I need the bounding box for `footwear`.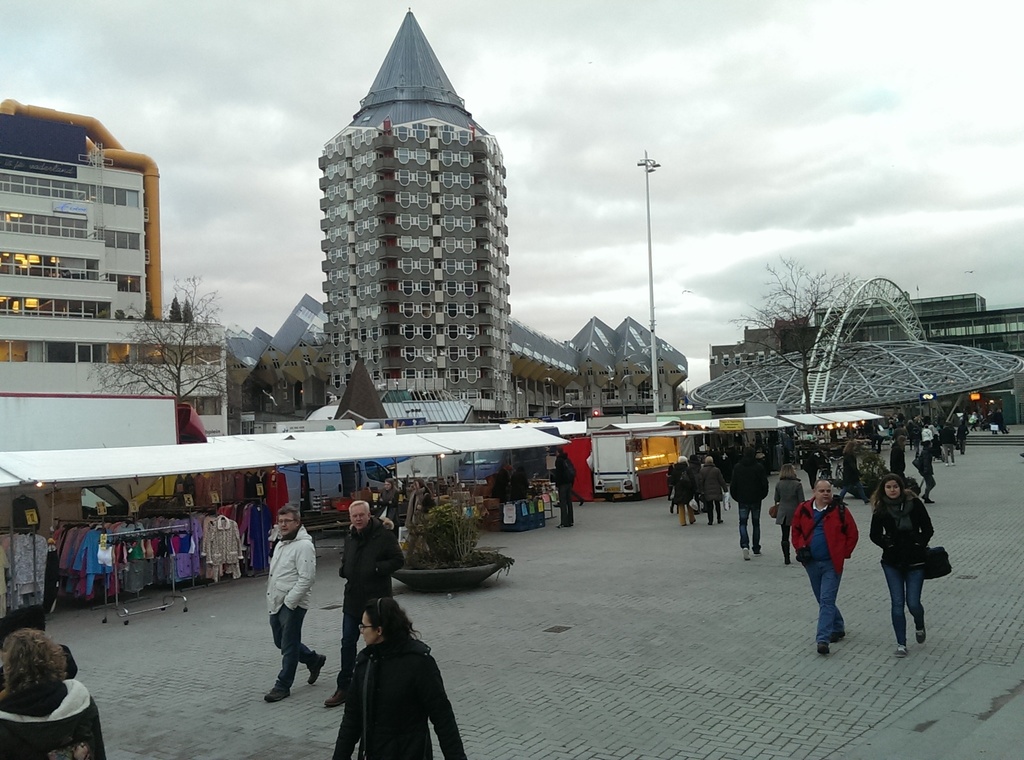
Here it is: {"left": 915, "top": 626, "right": 926, "bottom": 643}.
